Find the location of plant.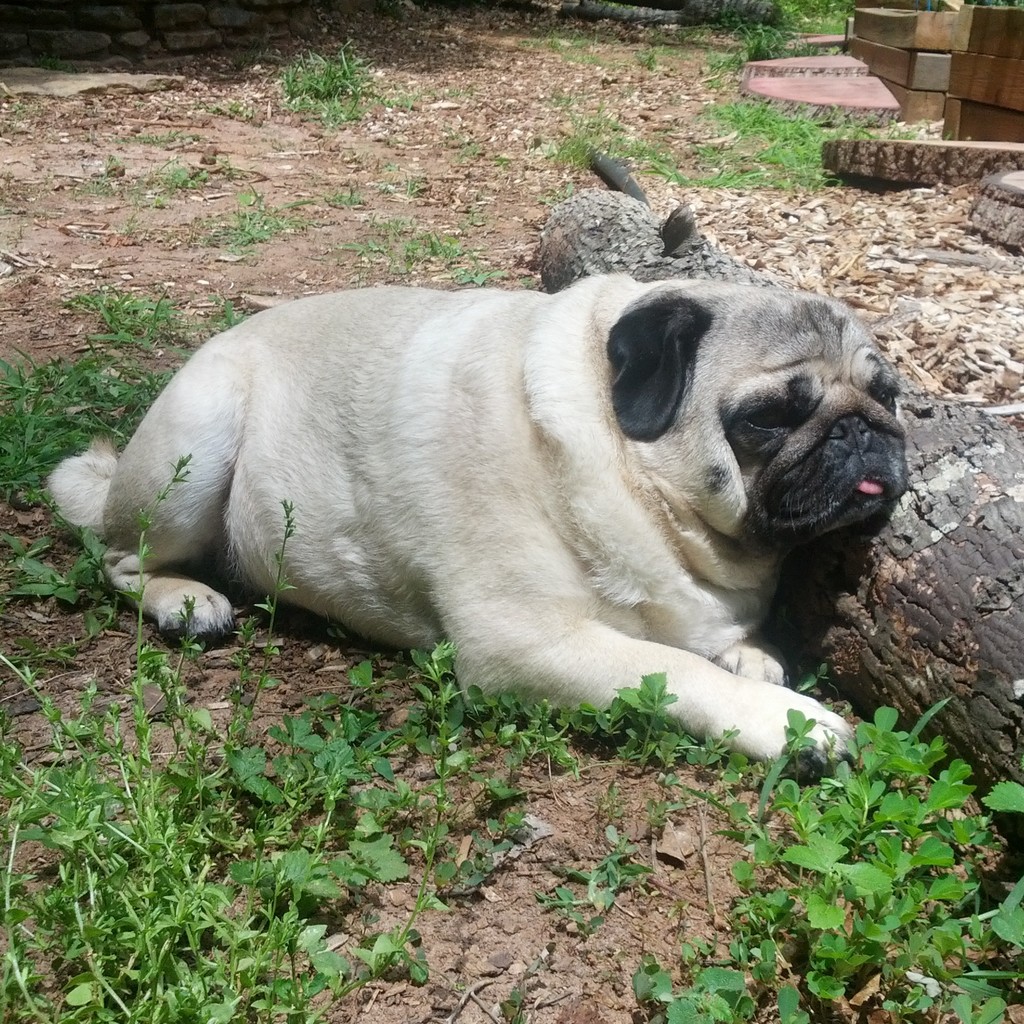
Location: Rect(657, 72, 945, 202).
